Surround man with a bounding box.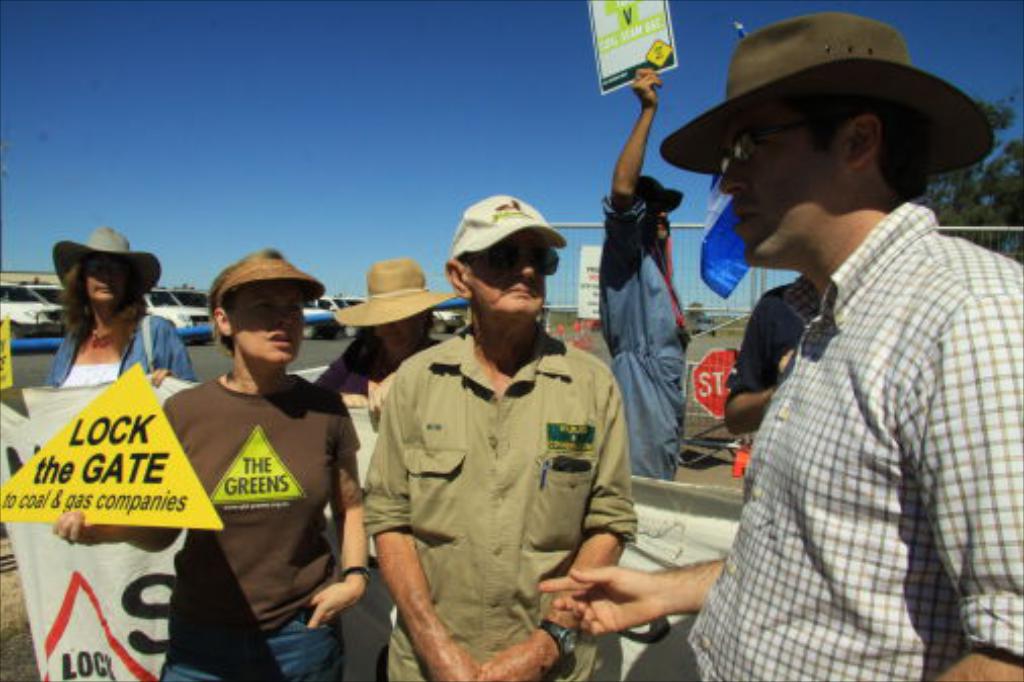
BBox(362, 204, 646, 680).
